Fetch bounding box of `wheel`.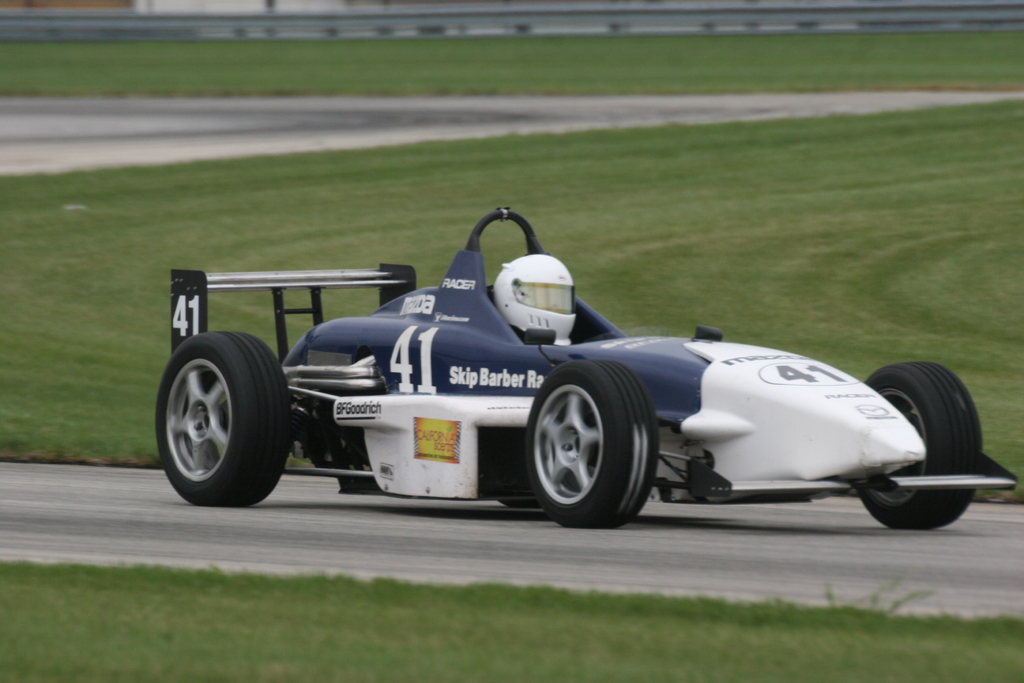
Bbox: rect(154, 329, 291, 507).
